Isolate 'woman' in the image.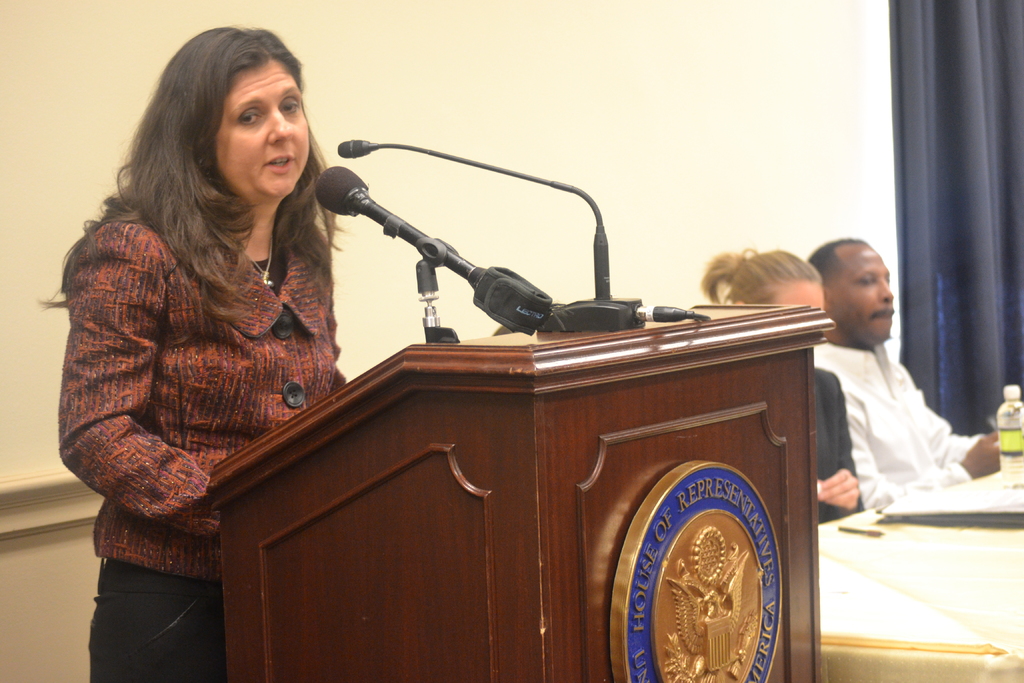
Isolated region: box=[696, 247, 868, 520].
